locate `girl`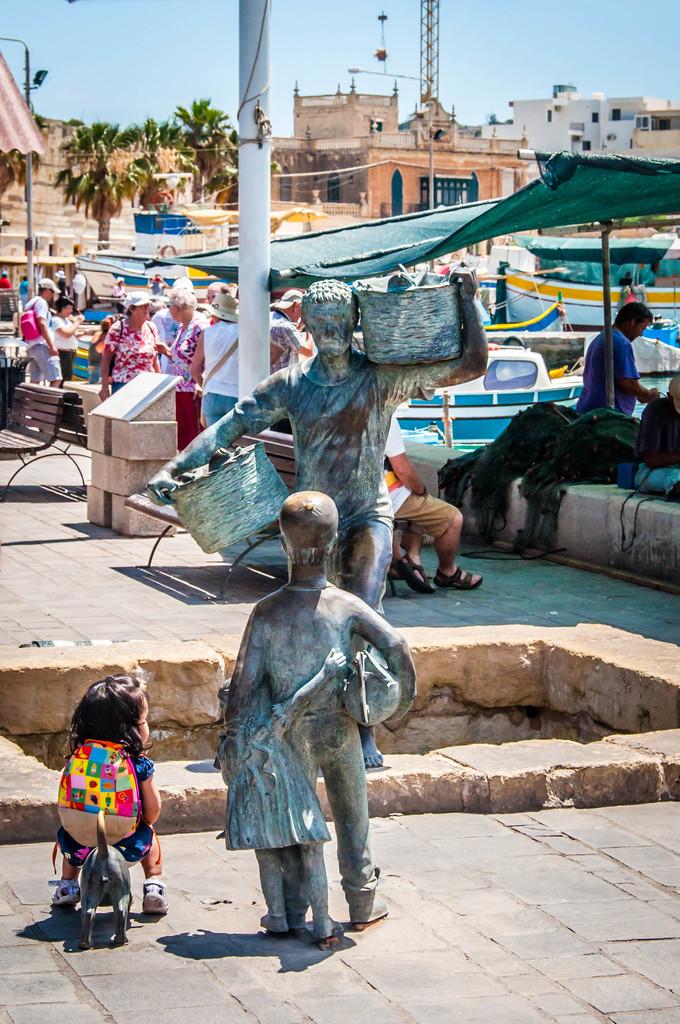
box=[171, 295, 204, 372]
